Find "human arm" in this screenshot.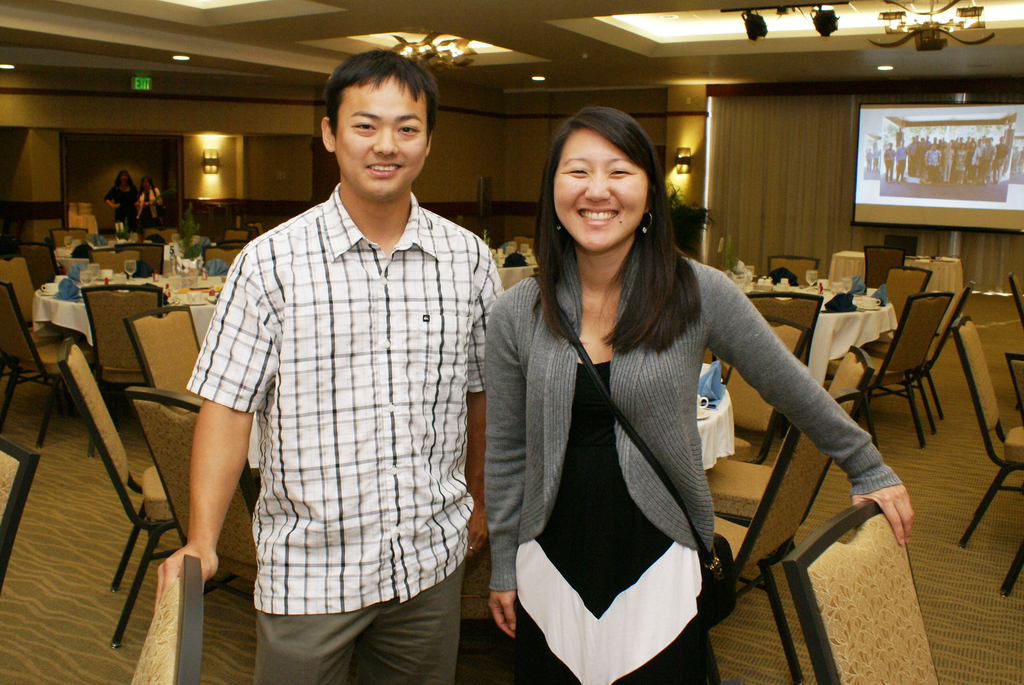
The bounding box for "human arm" is locate(465, 252, 505, 556).
